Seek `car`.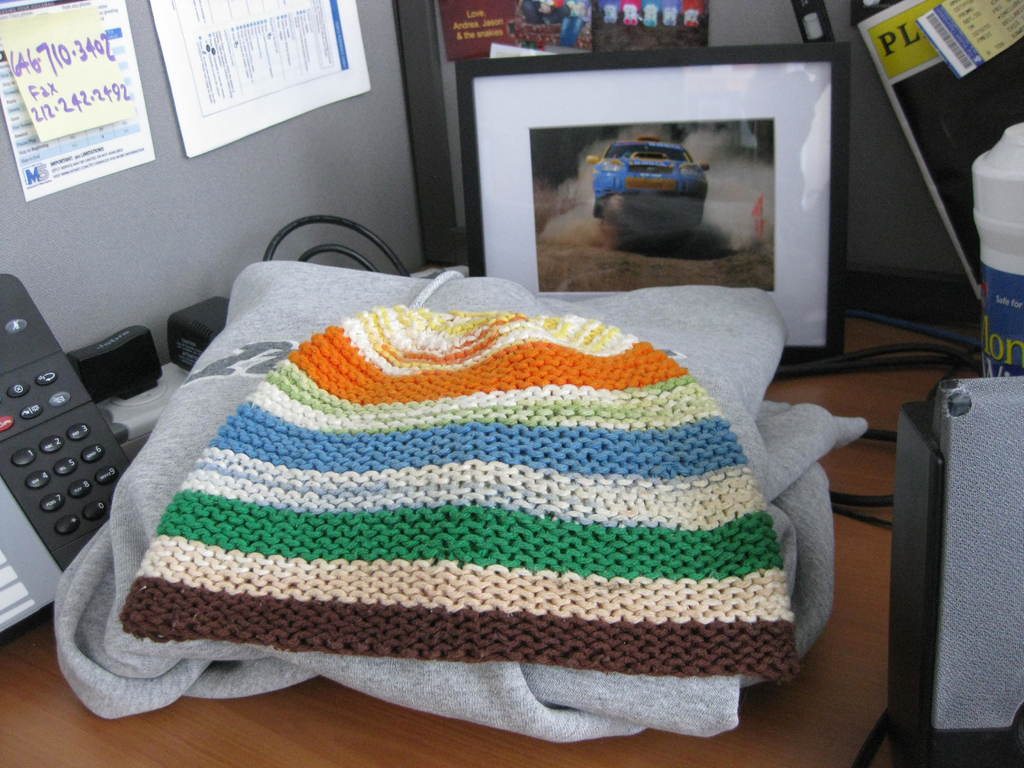
detection(583, 134, 712, 230).
